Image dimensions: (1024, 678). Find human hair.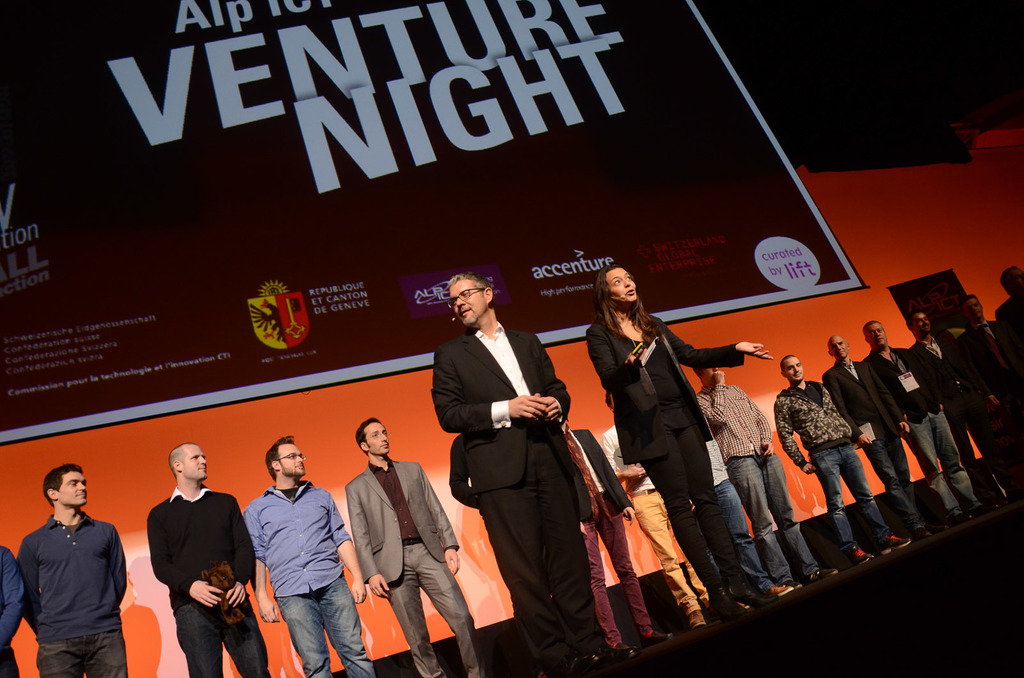
locate(265, 433, 295, 483).
